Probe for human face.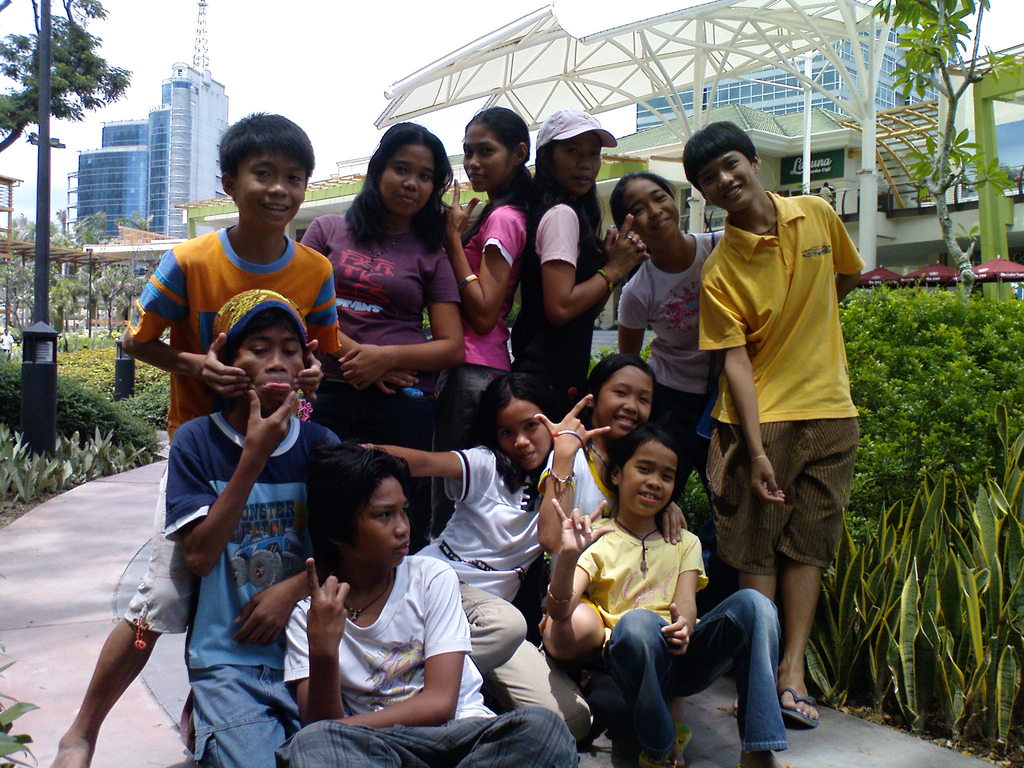
Probe result: <bbox>599, 362, 646, 440</bbox>.
